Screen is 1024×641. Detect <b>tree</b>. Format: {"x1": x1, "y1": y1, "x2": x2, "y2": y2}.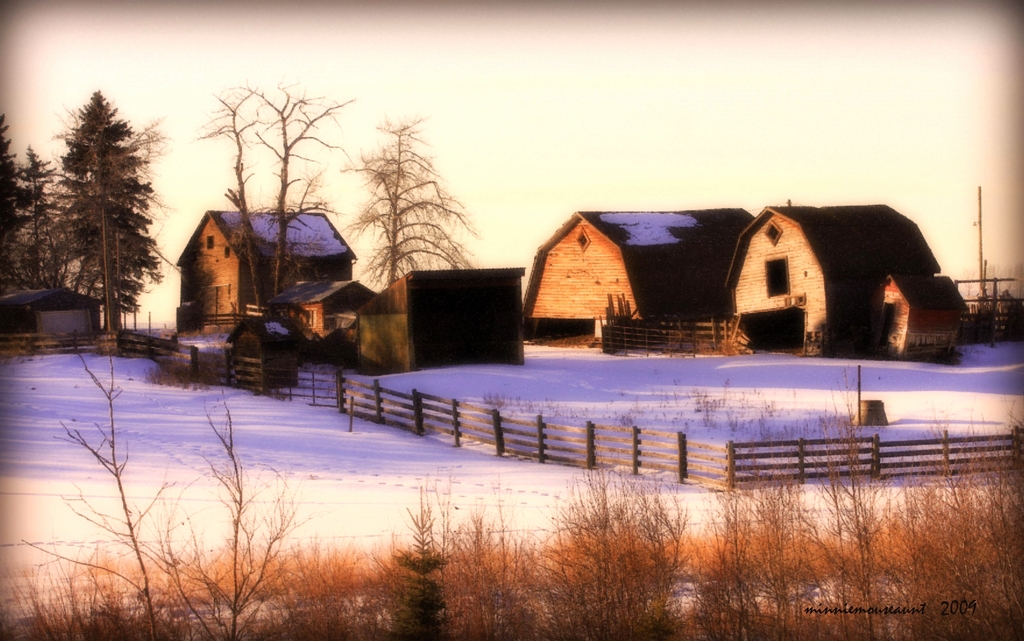
{"x1": 194, "y1": 74, "x2": 362, "y2": 314}.
